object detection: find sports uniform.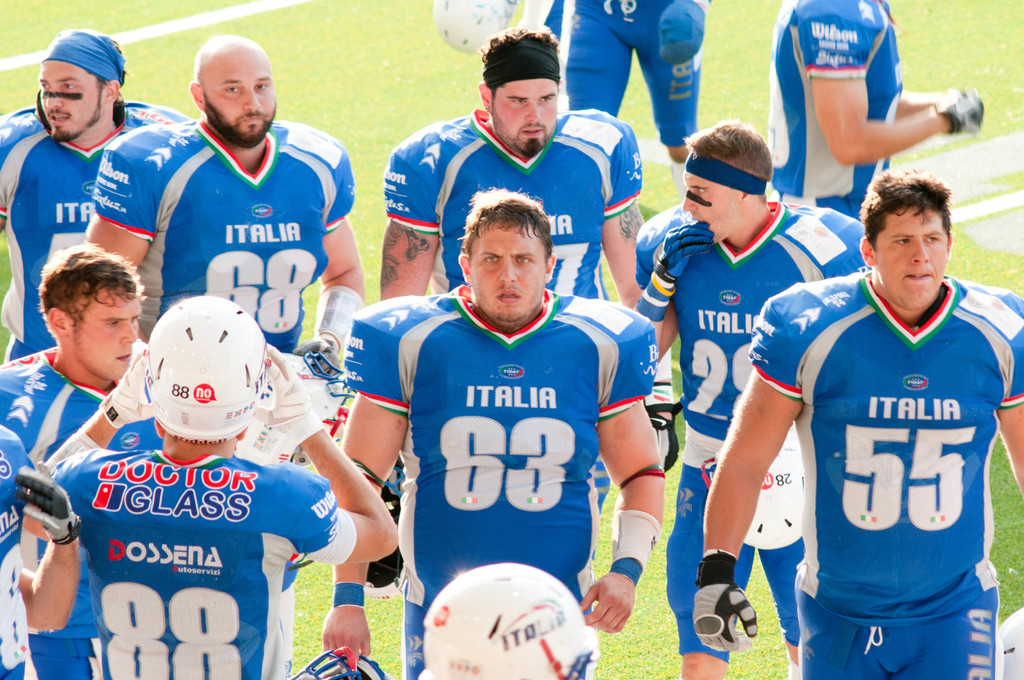
(757,0,916,231).
